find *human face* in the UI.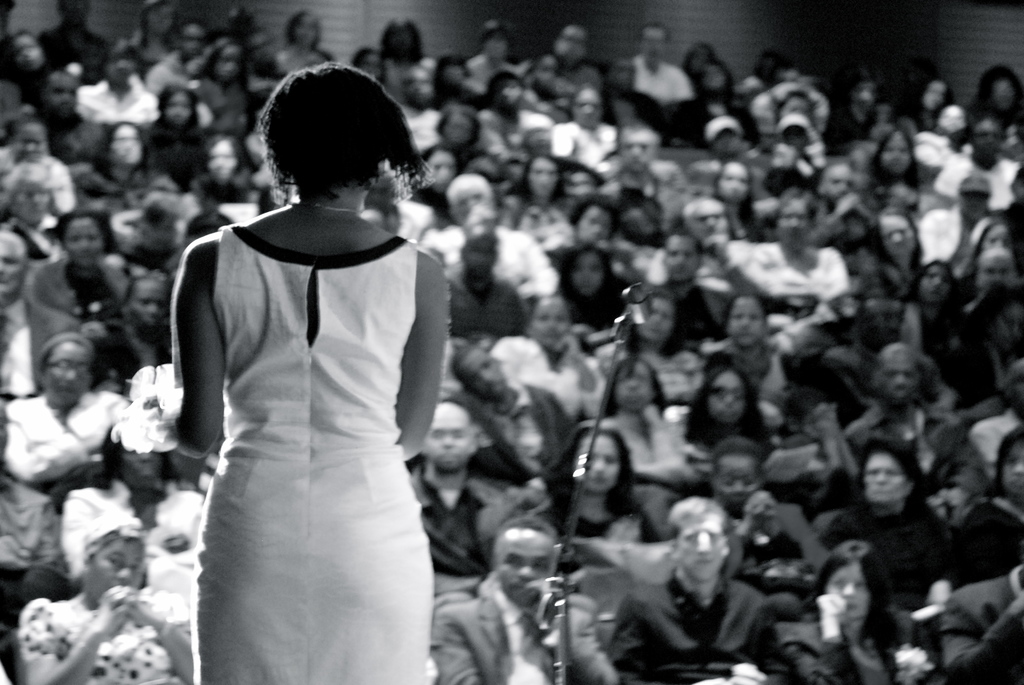
UI element at left=920, top=260, right=951, bottom=304.
